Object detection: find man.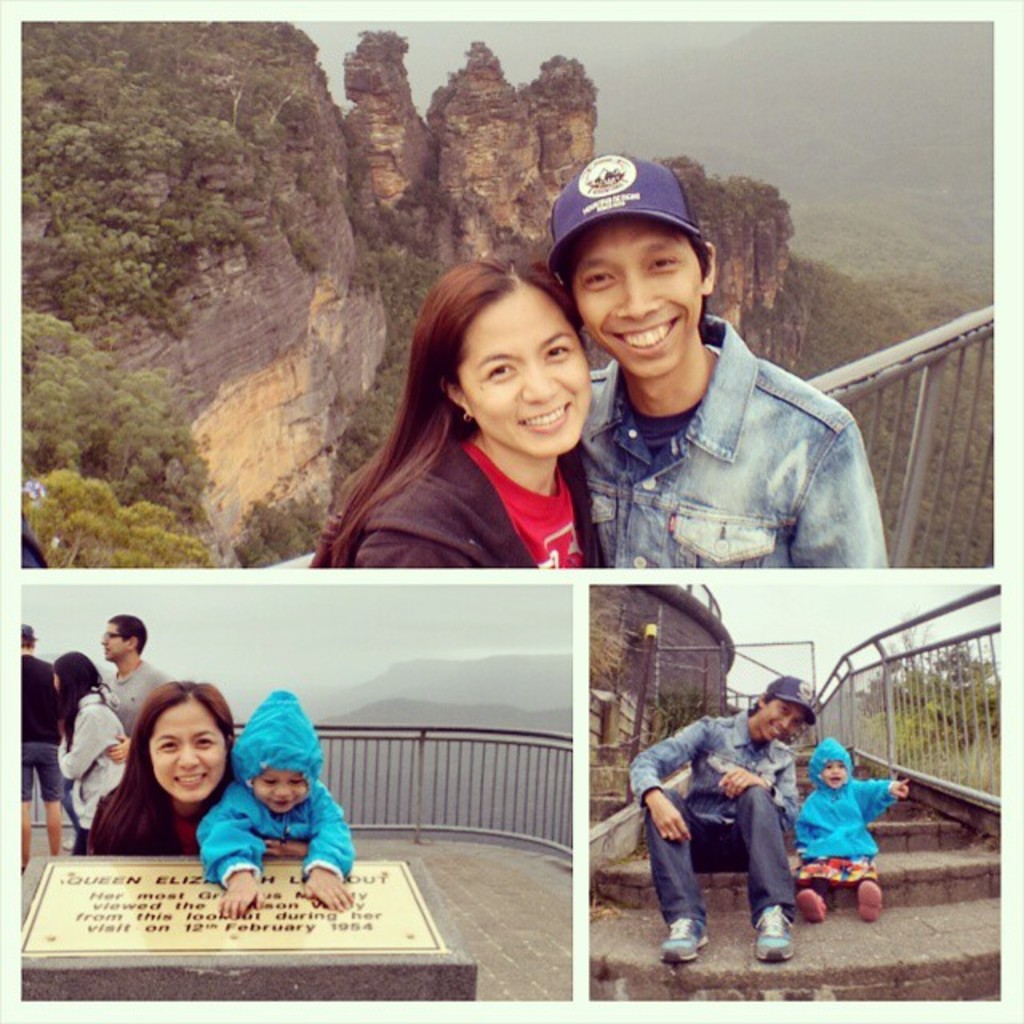
19 624 62 870.
